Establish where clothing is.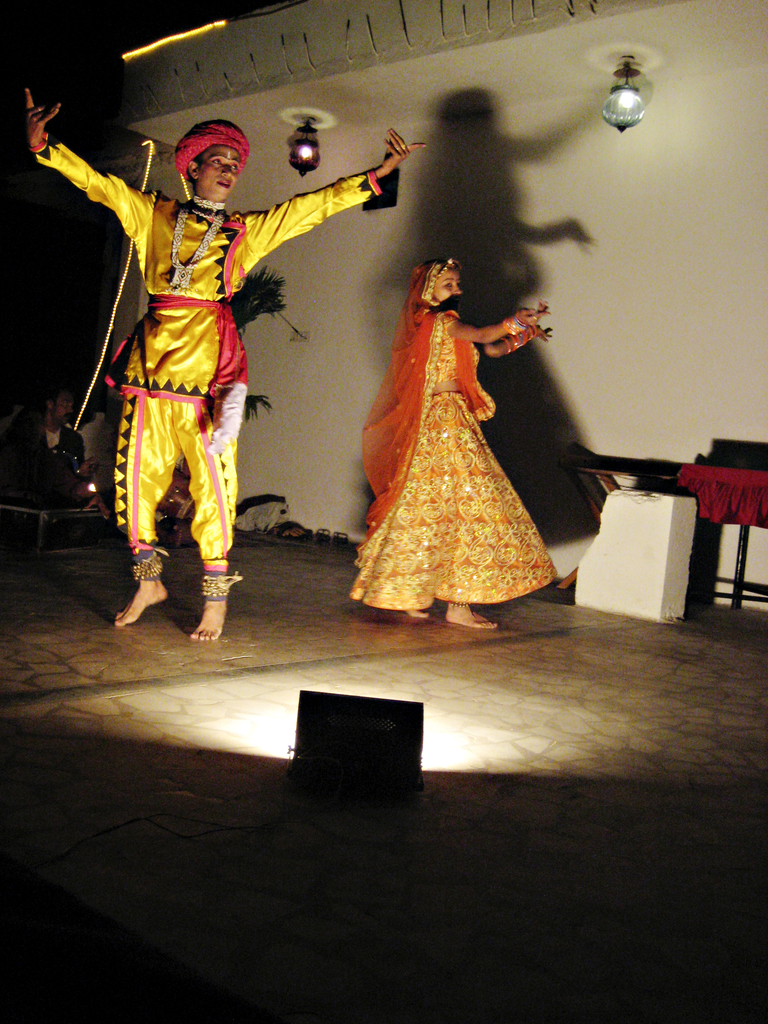
Established at [x1=76, y1=113, x2=345, y2=600].
